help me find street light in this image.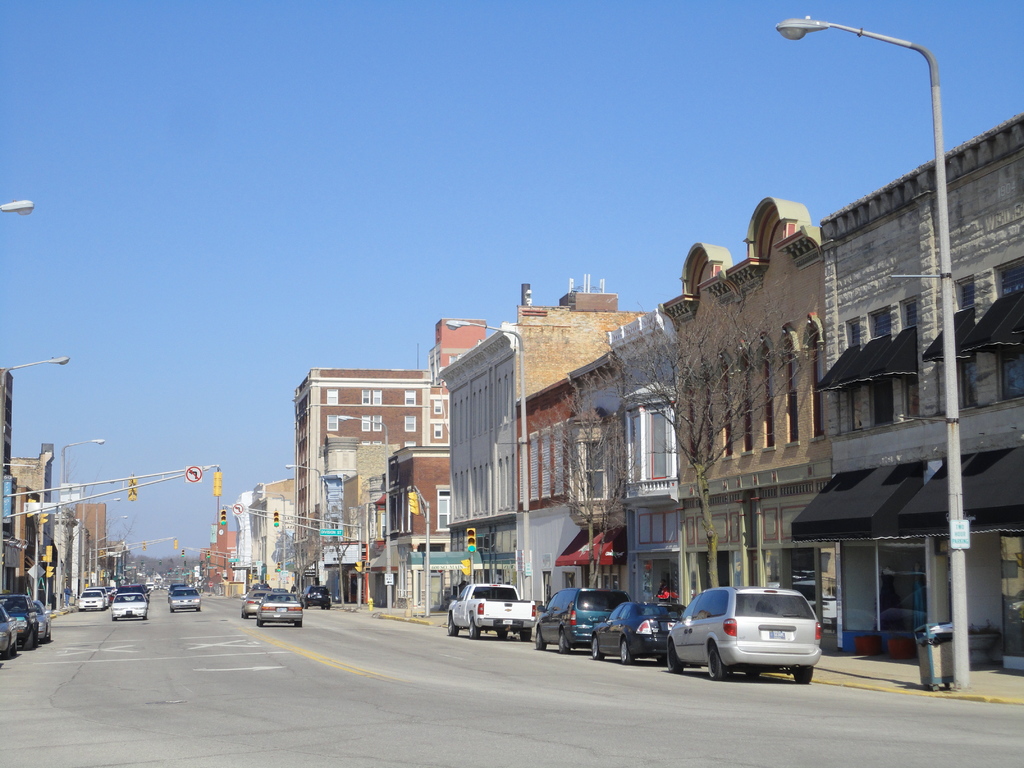
Found it: (left=774, top=12, right=973, bottom=688).
